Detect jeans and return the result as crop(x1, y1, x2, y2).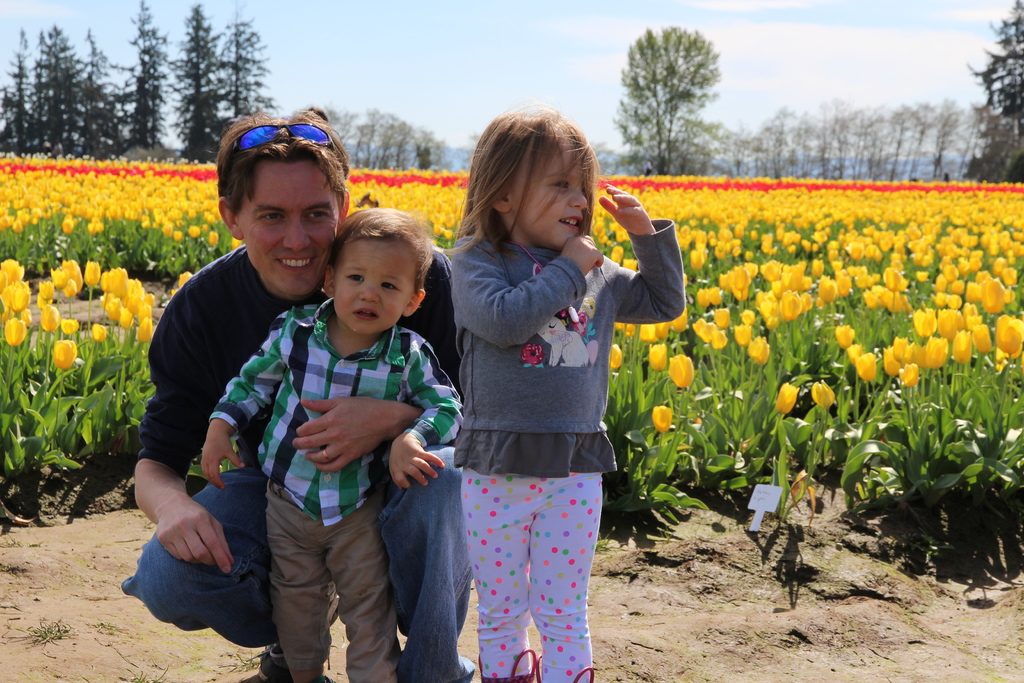
crop(115, 464, 479, 682).
